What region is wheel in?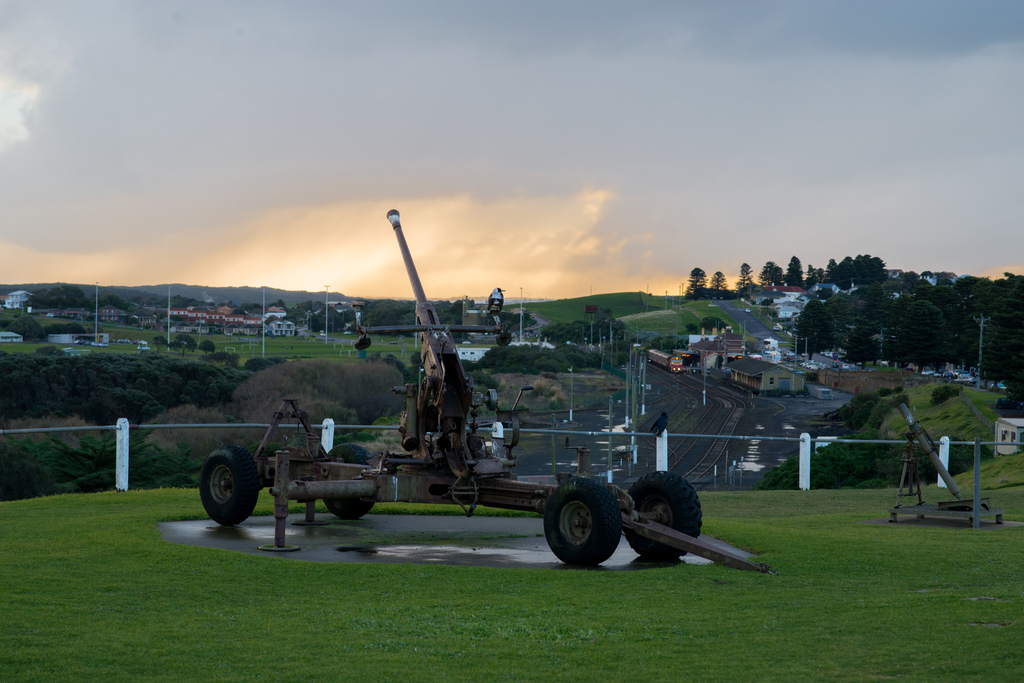
(left=954, top=382, right=956, bottom=383).
